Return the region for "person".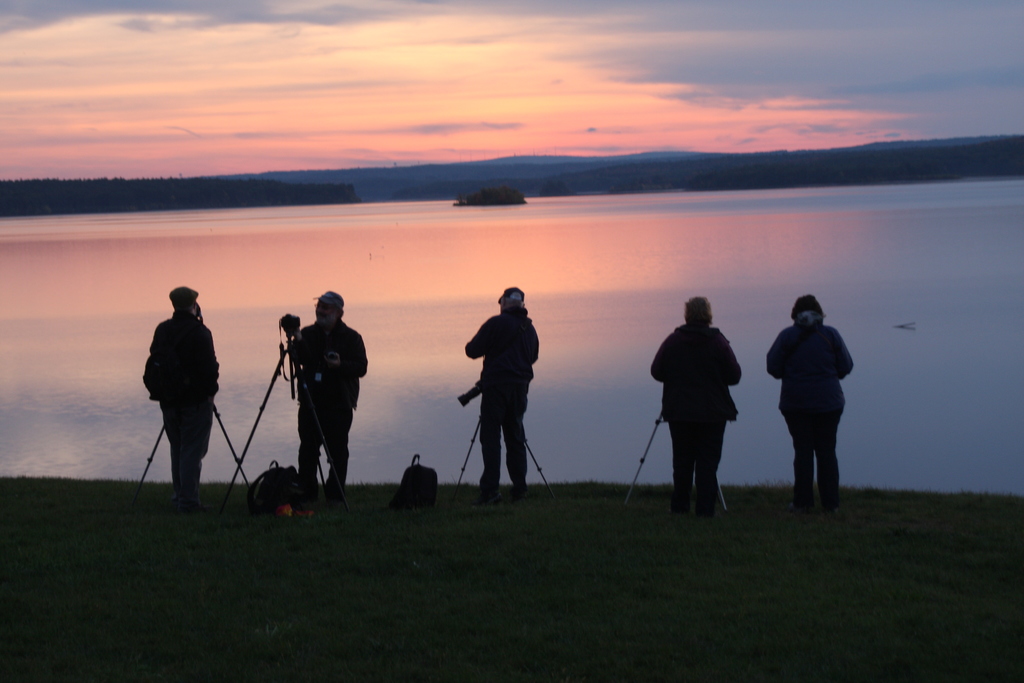
137/269/227/510.
